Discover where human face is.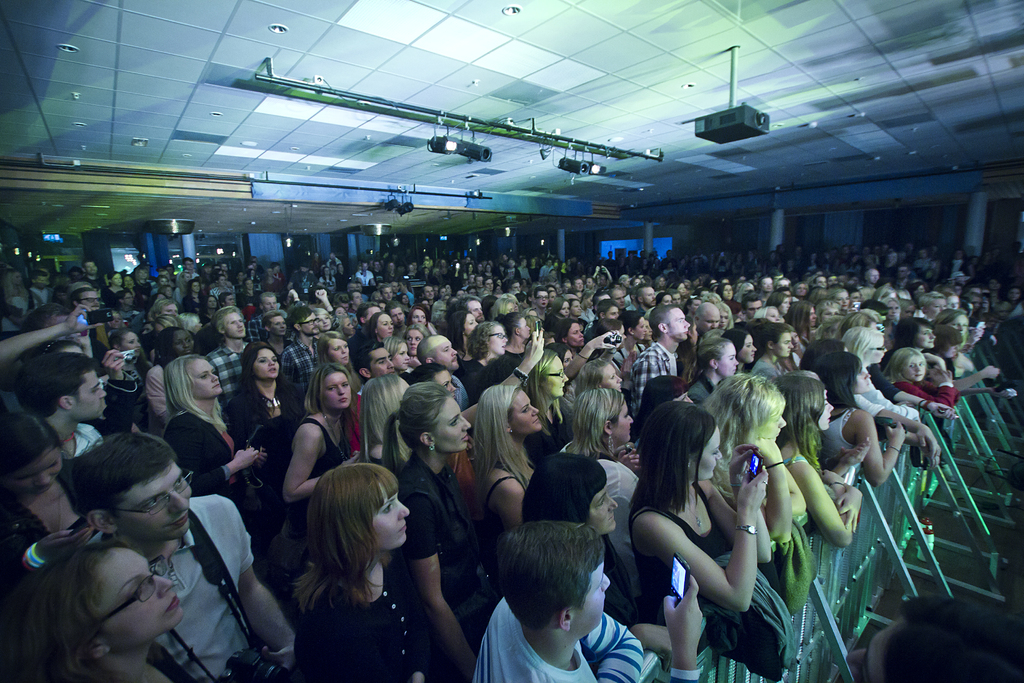
Discovered at bbox=[544, 357, 569, 398].
